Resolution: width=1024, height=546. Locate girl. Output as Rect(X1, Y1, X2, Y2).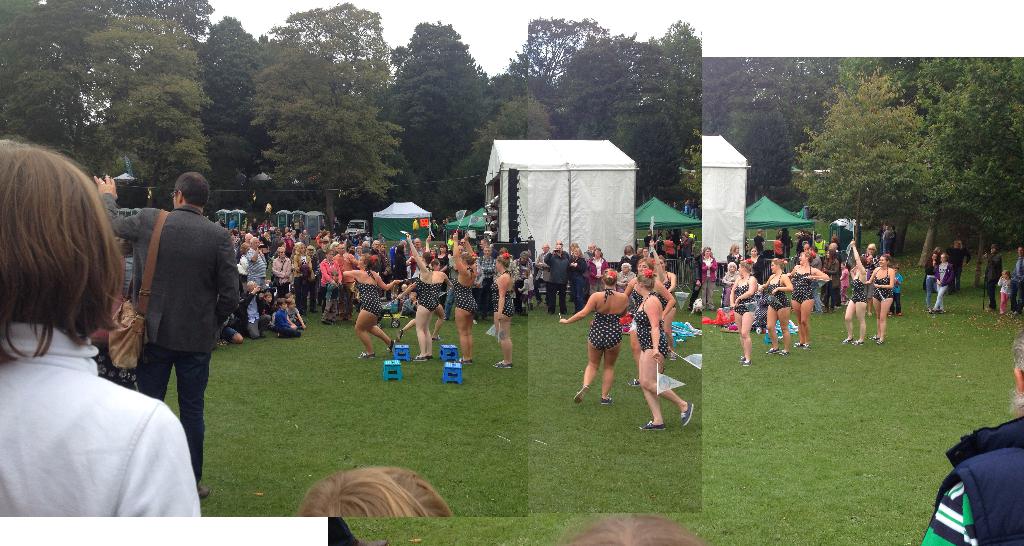
Rect(871, 255, 896, 345).
